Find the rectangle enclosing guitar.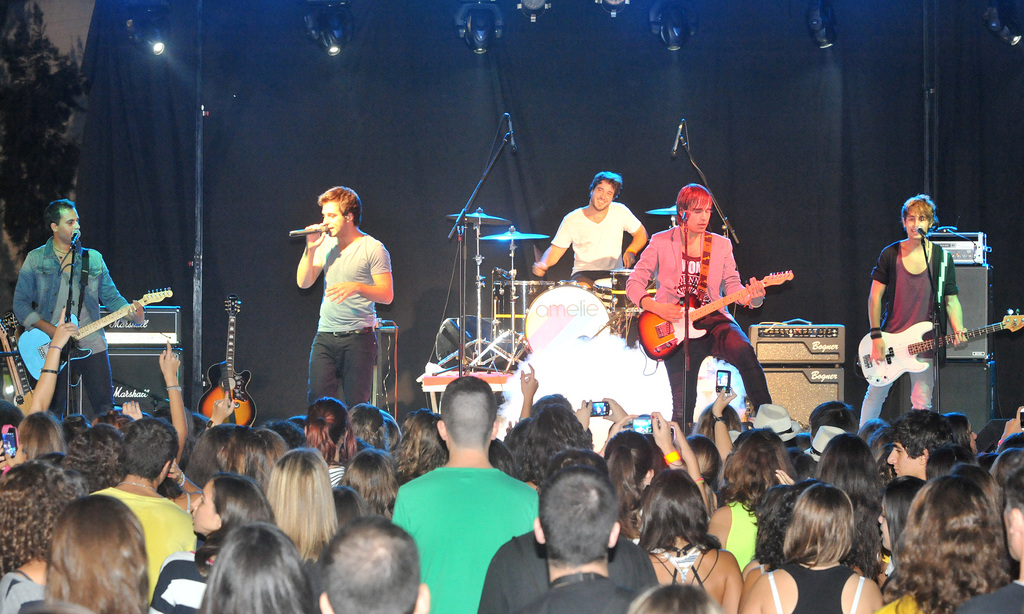
<region>854, 305, 1023, 389</region>.
